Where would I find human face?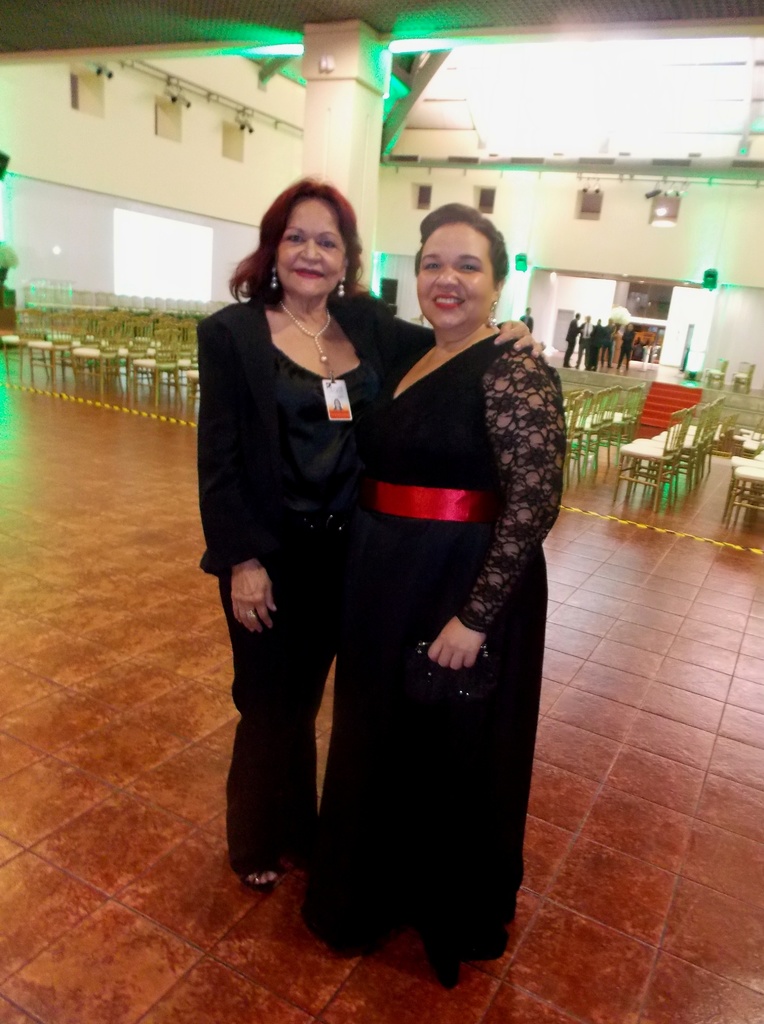
At (416, 221, 500, 330).
